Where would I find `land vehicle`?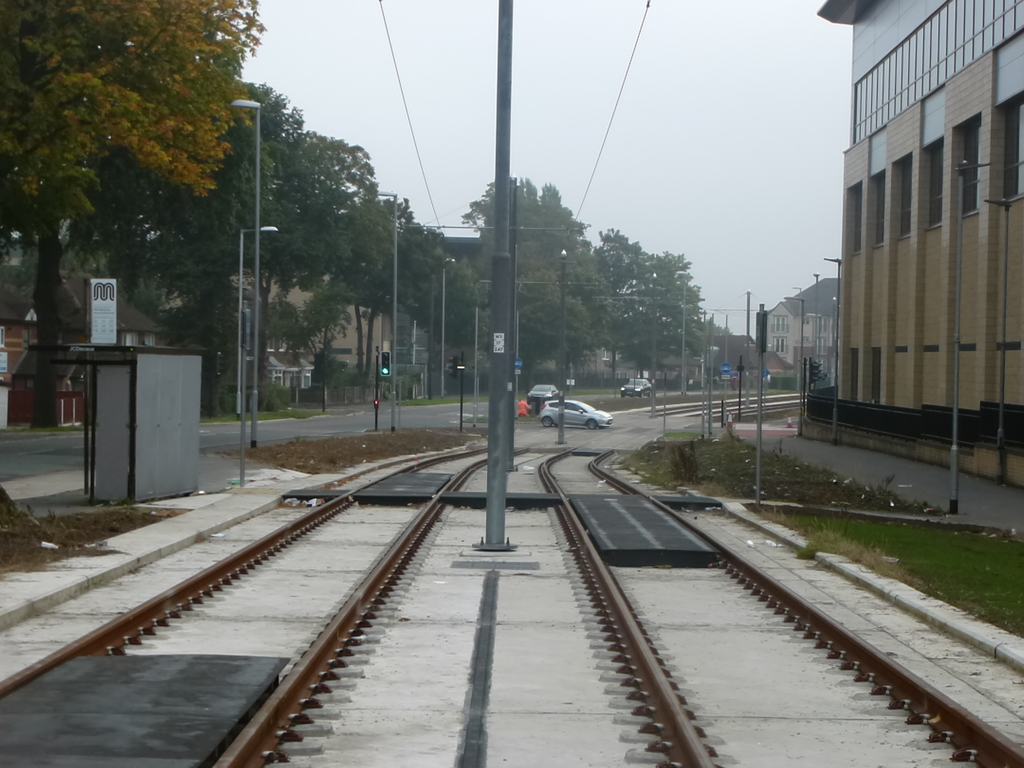
At {"left": 525, "top": 385, "right": 558, "bottom": 406}.
